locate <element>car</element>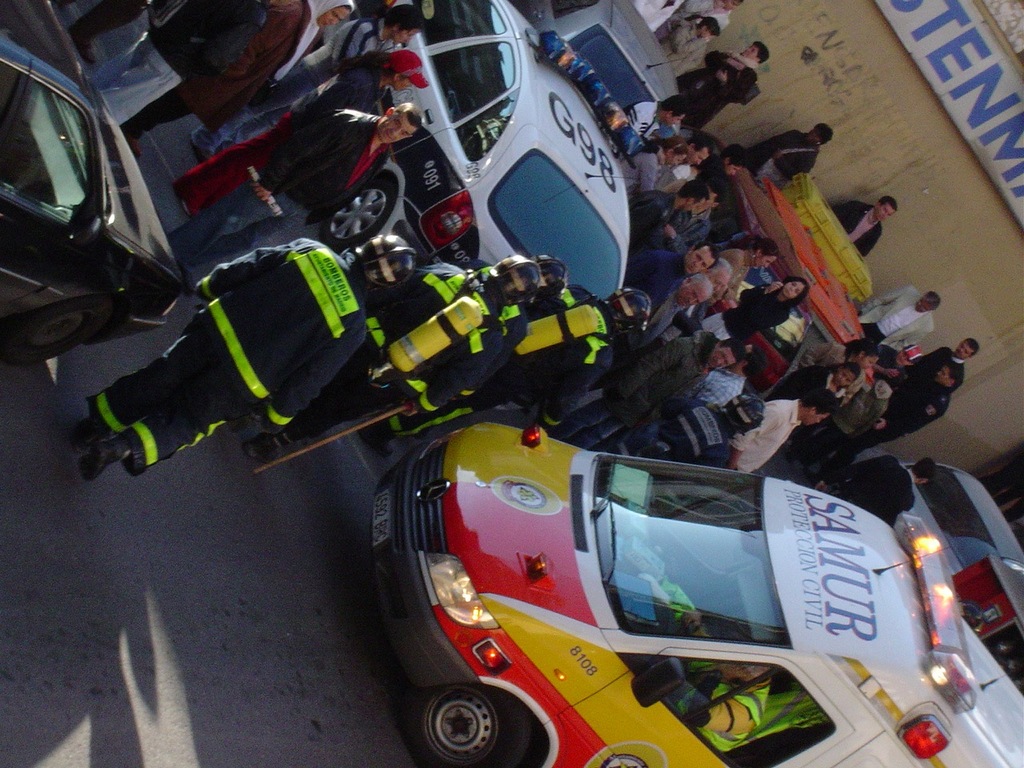
left=854, top=456, right=1023, bottom=562
